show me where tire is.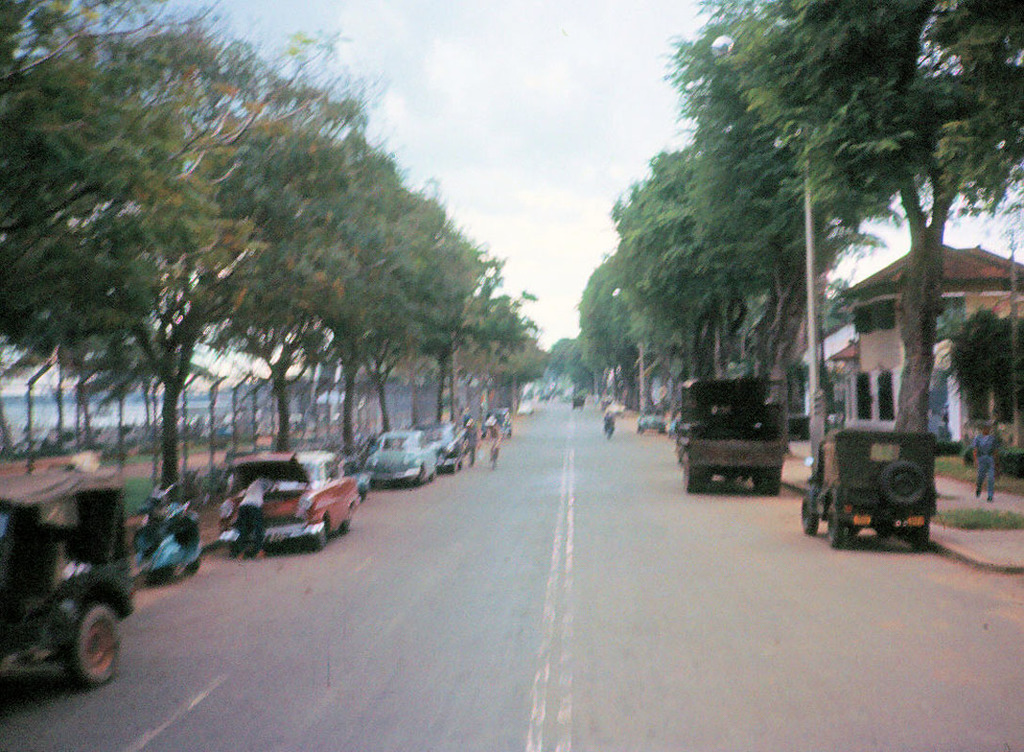
tire is at locate(228, 540, 240, 557).
